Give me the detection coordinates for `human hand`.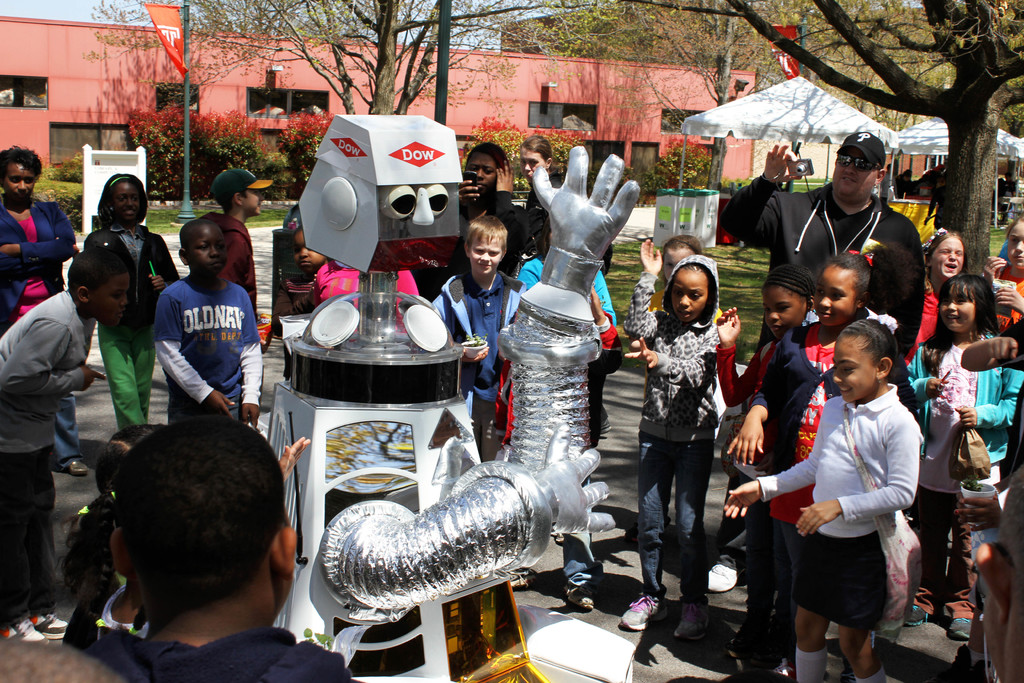
[x1=70, y1=243, x2=81, y2=258].
